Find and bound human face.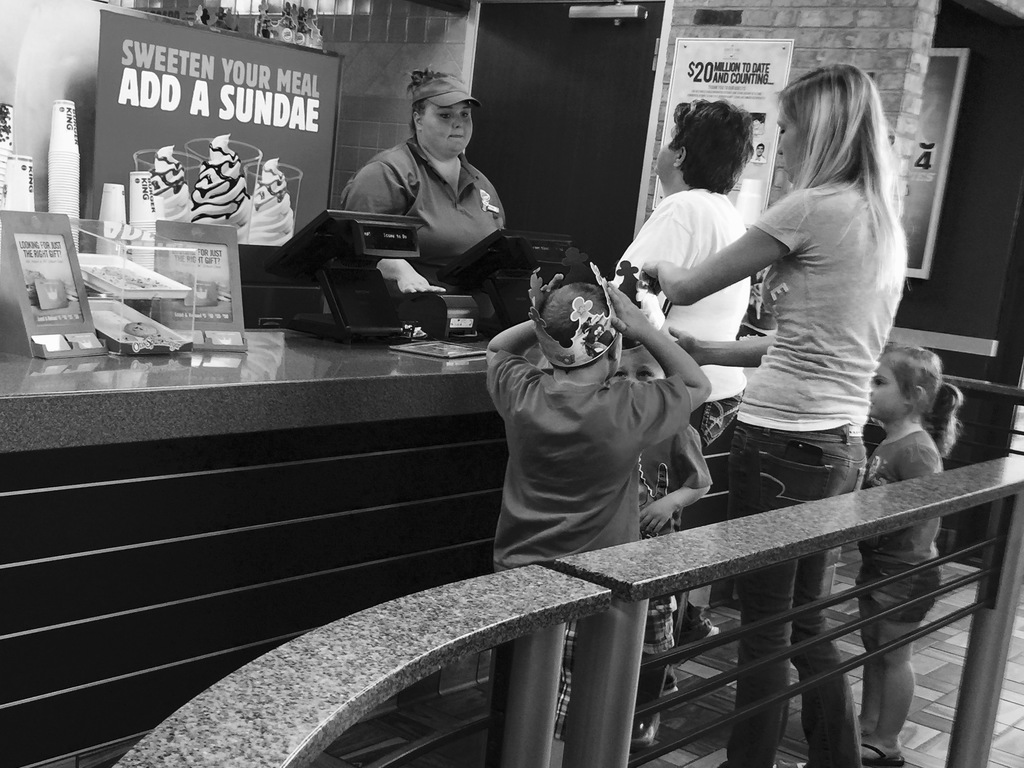
Bound: box(652, 109, 685, 175).
